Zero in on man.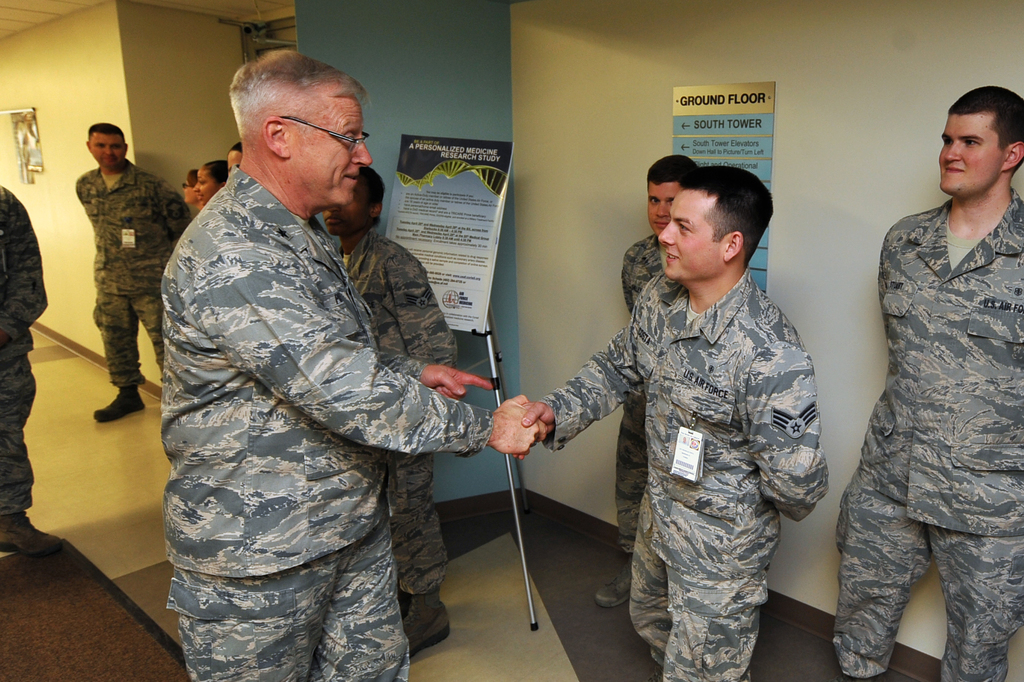
Zeroed in: Rect(501, 172, 826, 679).
